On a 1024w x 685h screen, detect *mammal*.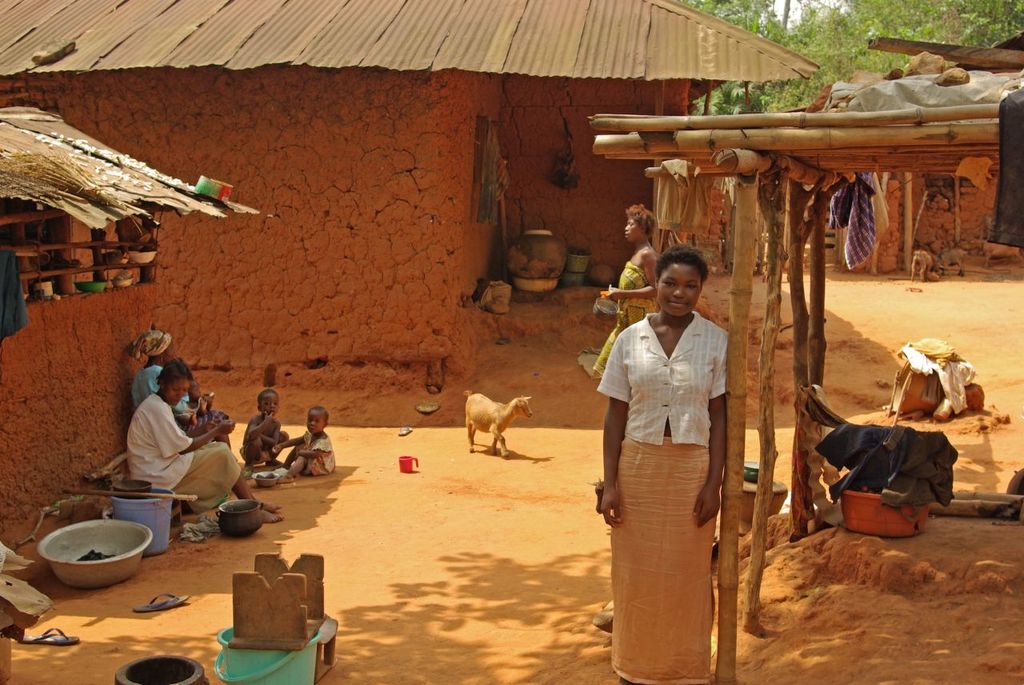
bbox(280, 403, 333, 477).
